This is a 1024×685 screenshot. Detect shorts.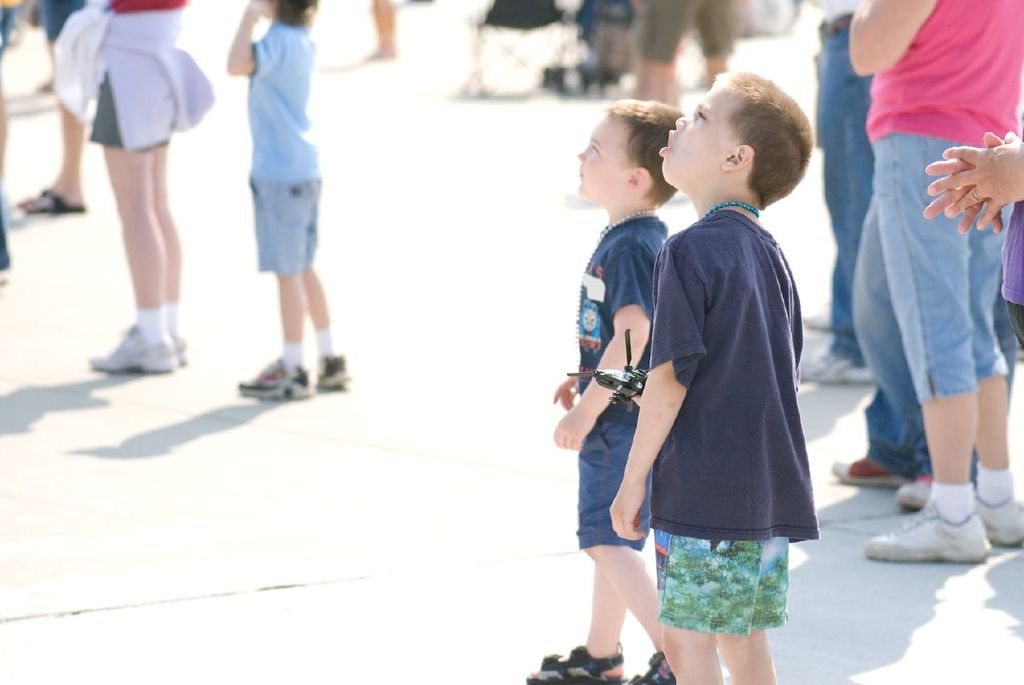
left=571, top=407, right=654, bottom=553.
